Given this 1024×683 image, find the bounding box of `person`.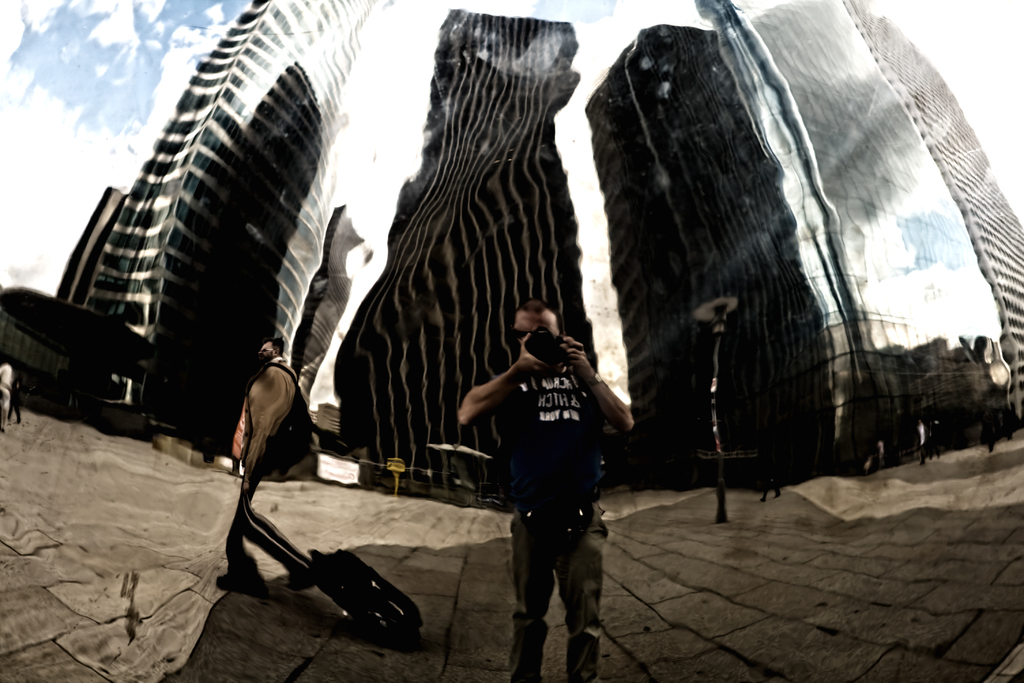
(left=461, top=270, right=622, bottom=664).
